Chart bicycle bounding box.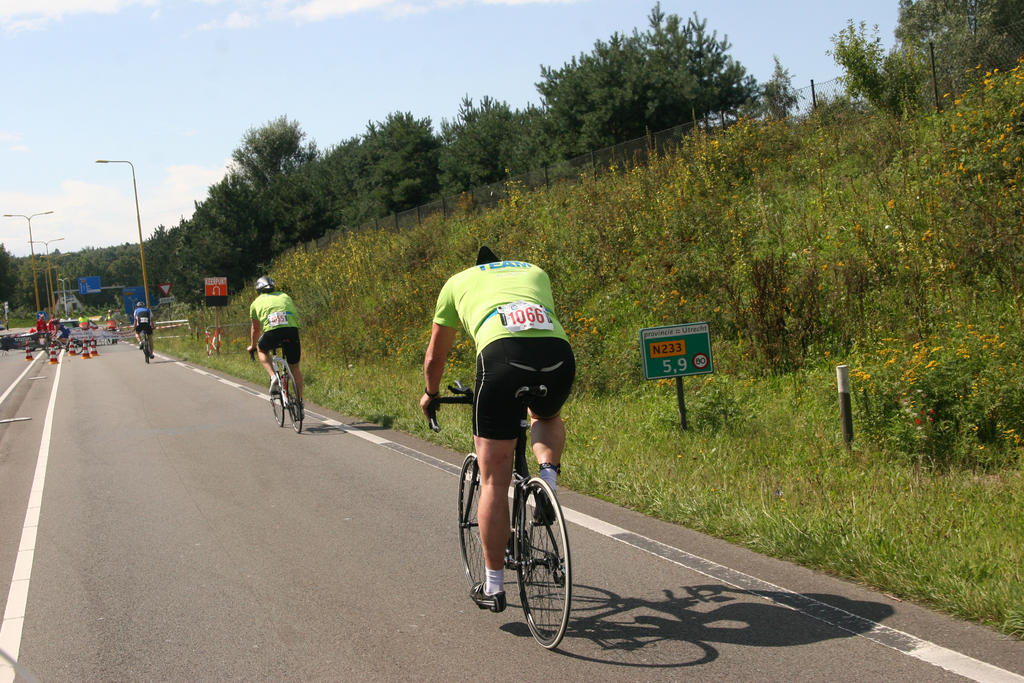
Charted: [x1=250, y1=337, x2=303, y2=432].
